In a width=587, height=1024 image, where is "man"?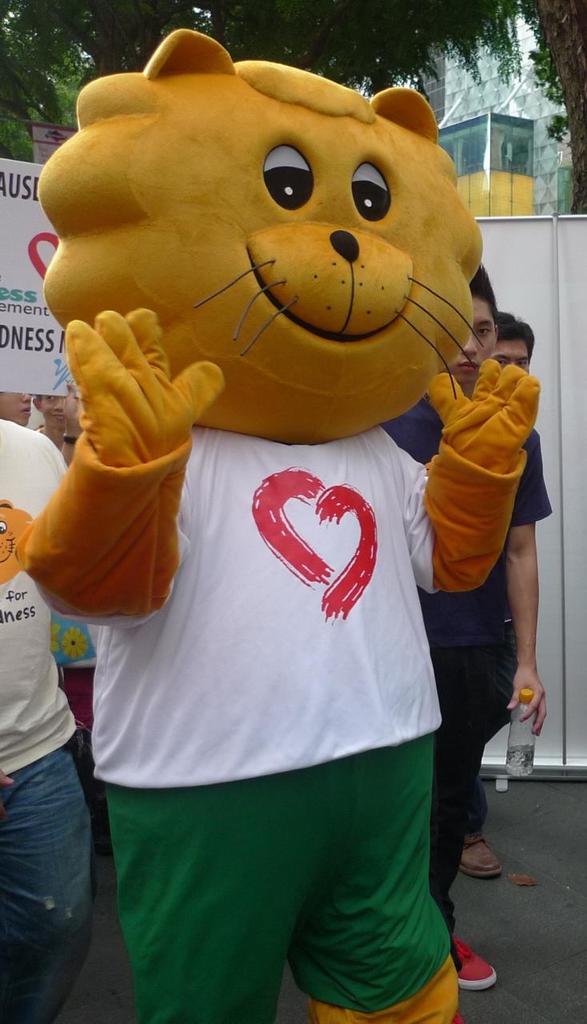
{"x1": 390, "y1": 270, "x2": 549, "y2": 896}.
